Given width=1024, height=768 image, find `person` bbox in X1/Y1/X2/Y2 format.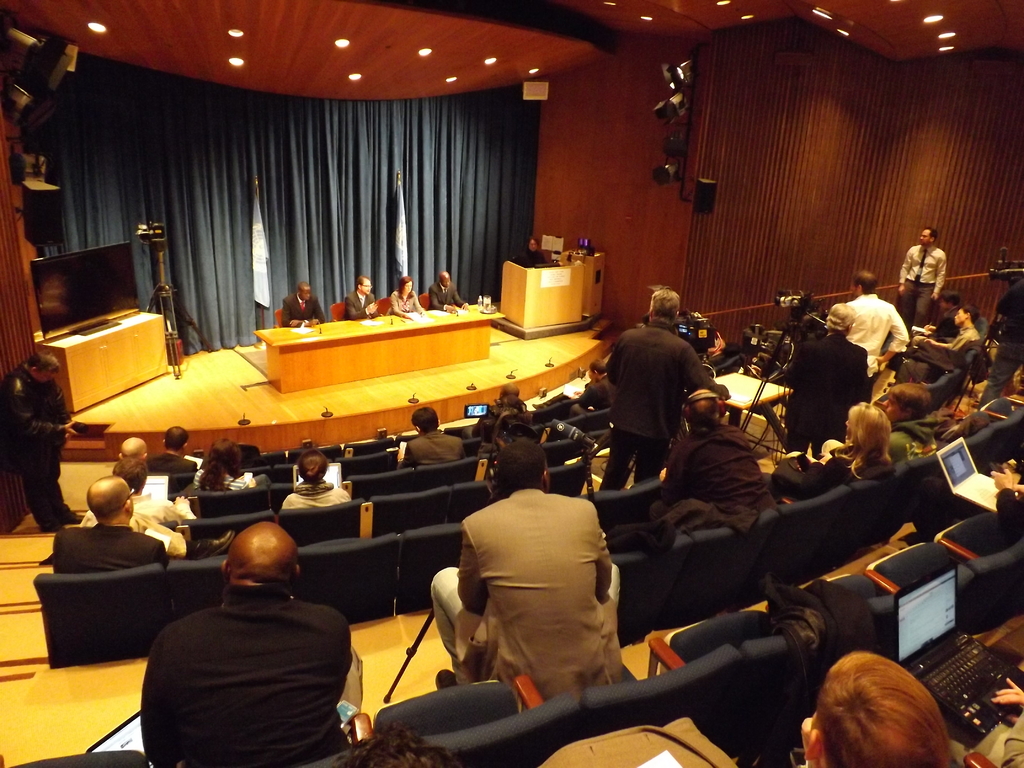
474/382/526/438.
